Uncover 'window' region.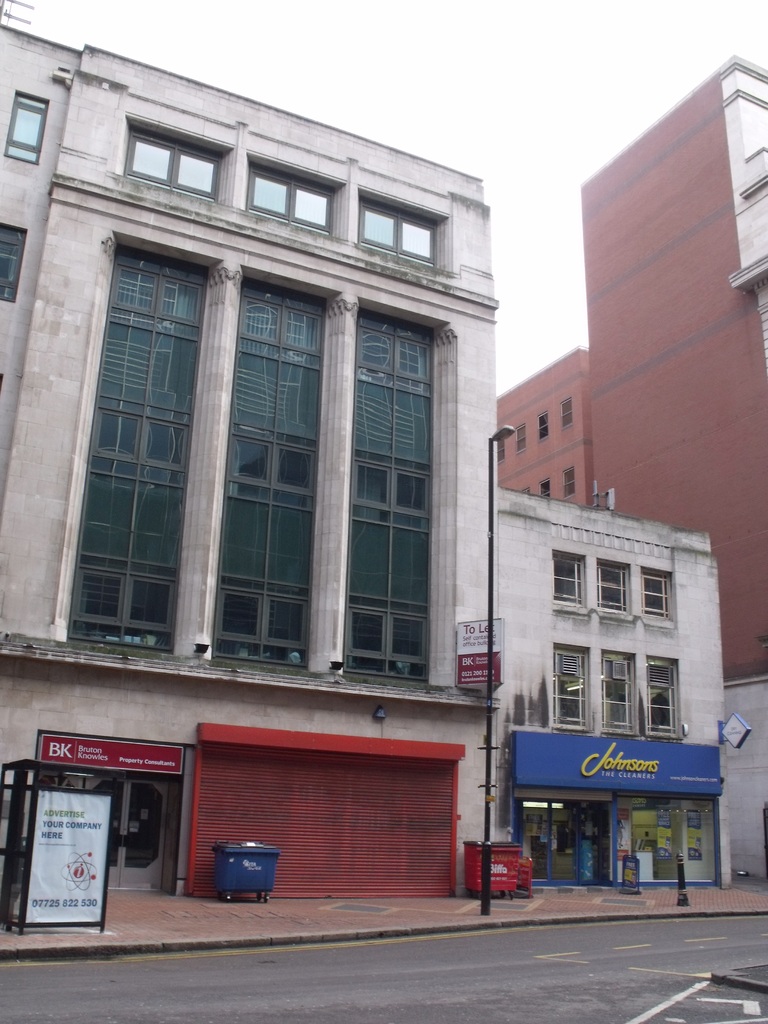
Uncovered: 0:216:22:316.
